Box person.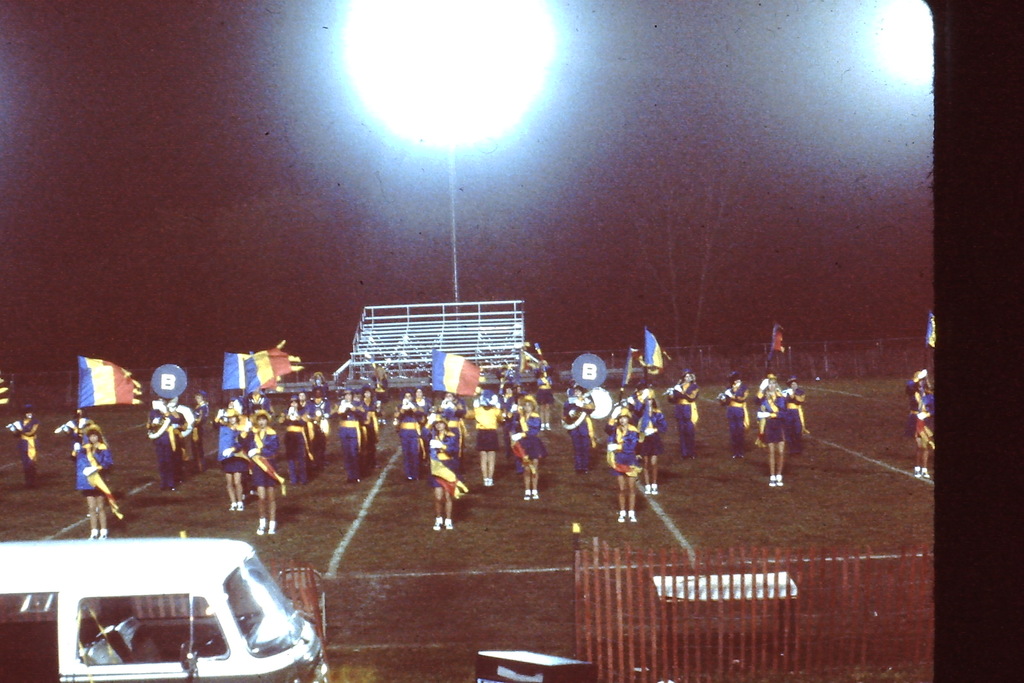
bbox(756, 377, 789, 490).
